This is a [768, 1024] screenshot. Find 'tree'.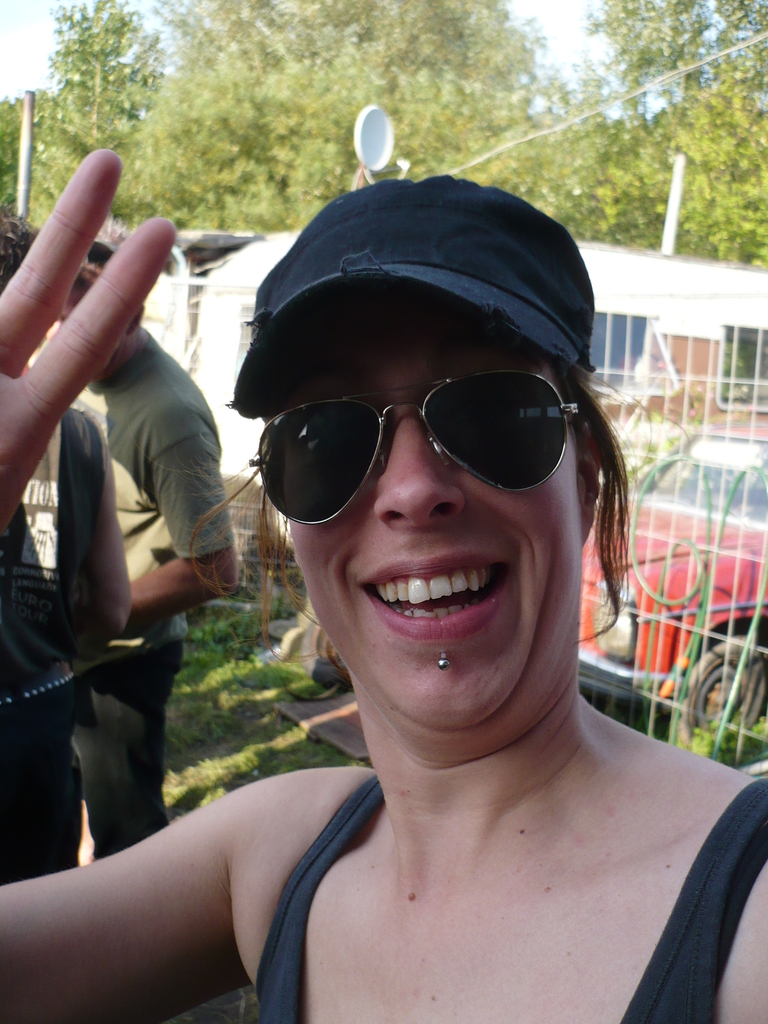
Bounding box: [x1=588, y1=59, x2=767, y2=279].
